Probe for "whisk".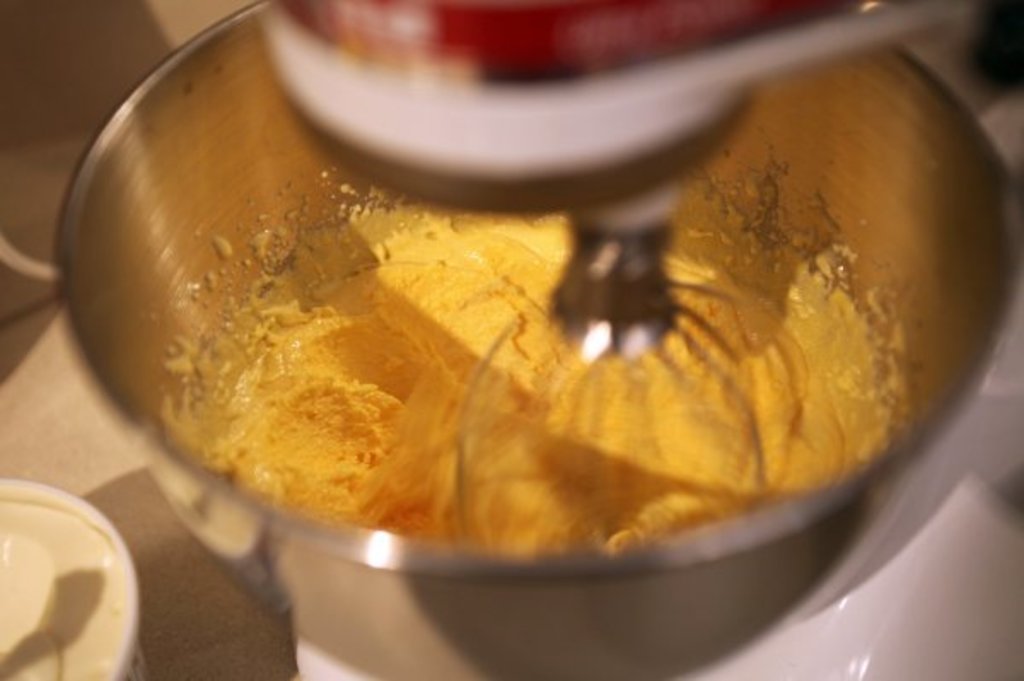
Probe result: bbox(452, 196, 848, 560).
